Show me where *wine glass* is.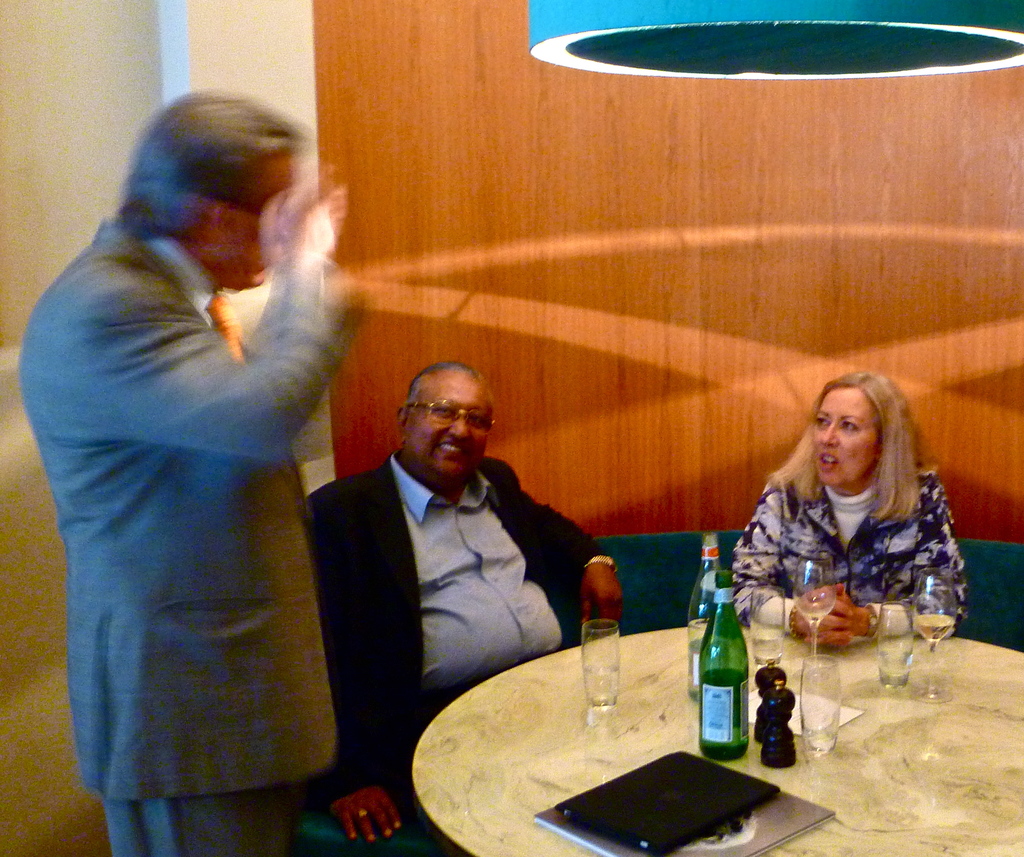
*wine glass* is at x1=792, y1=550, x2=833, y2=683.
